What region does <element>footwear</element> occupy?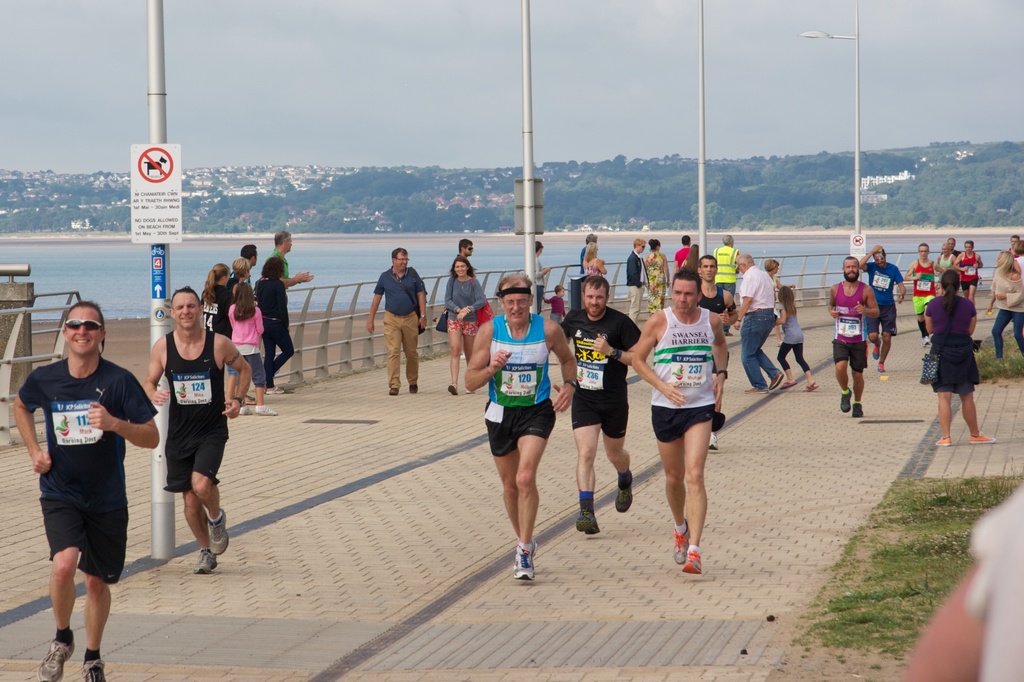
513 544 536 582.
